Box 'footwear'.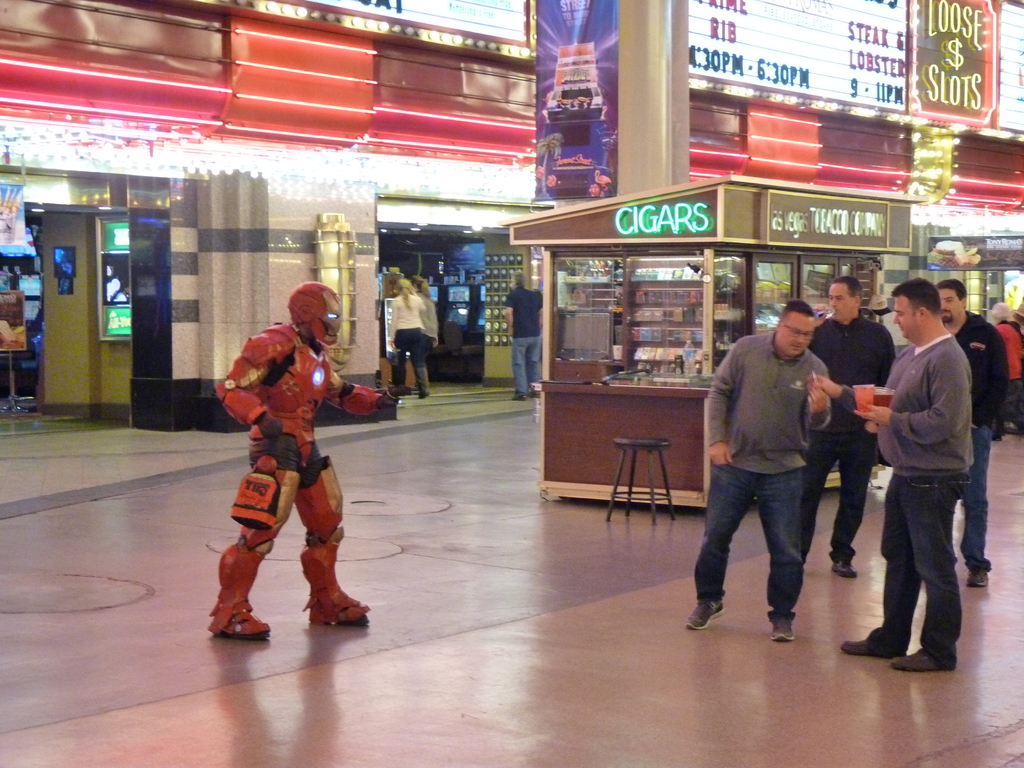
419/390/428/396.
